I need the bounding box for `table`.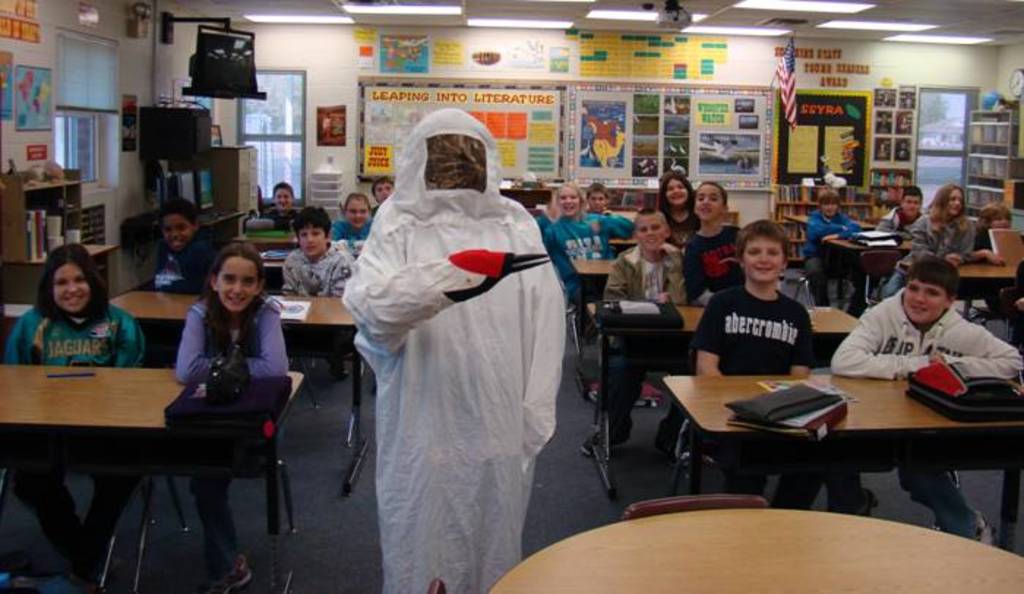
Here it is: [263,252,291,274].
